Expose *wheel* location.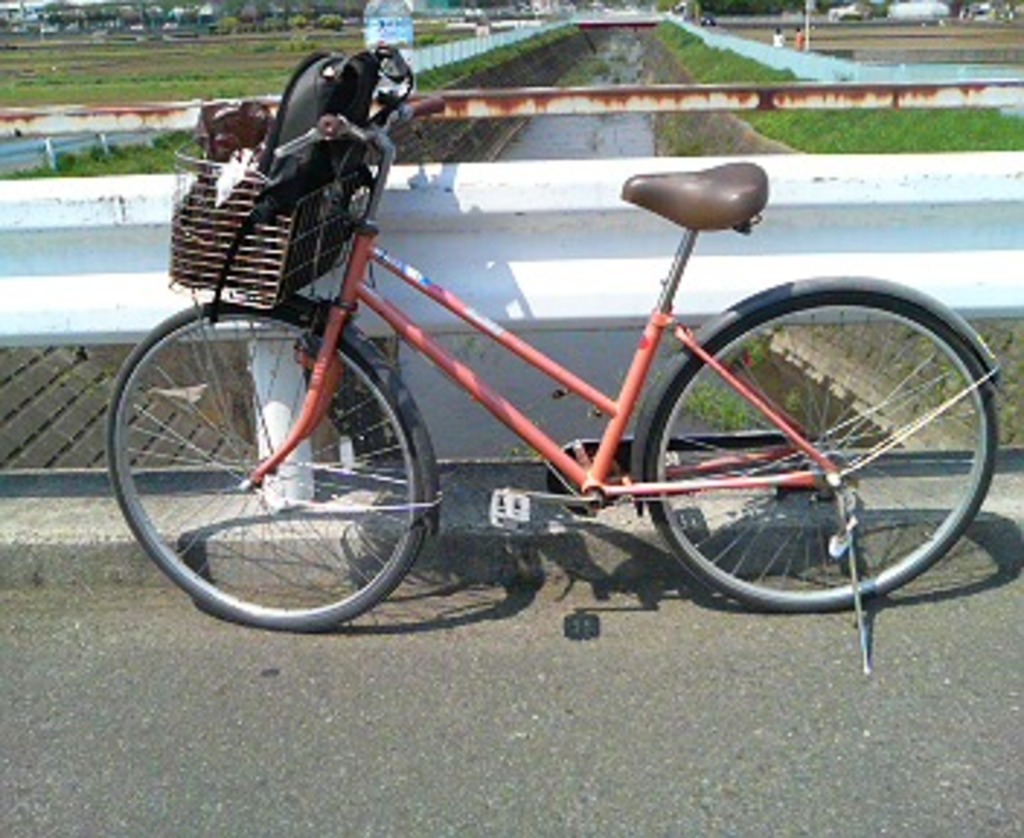
Exposed at (111,297,431,614).
